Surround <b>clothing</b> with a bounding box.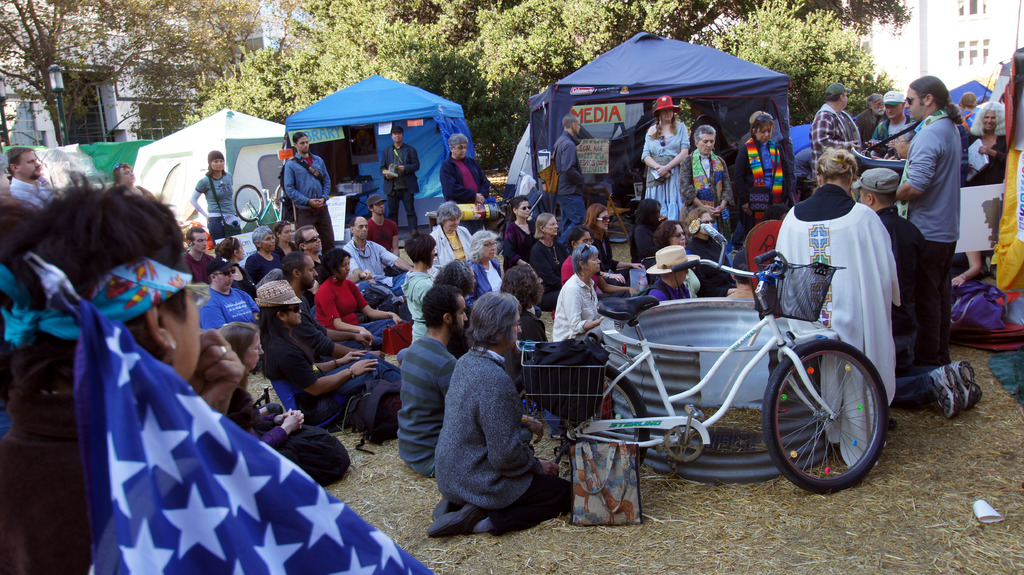
bbox(725, 126, 795, 227).
